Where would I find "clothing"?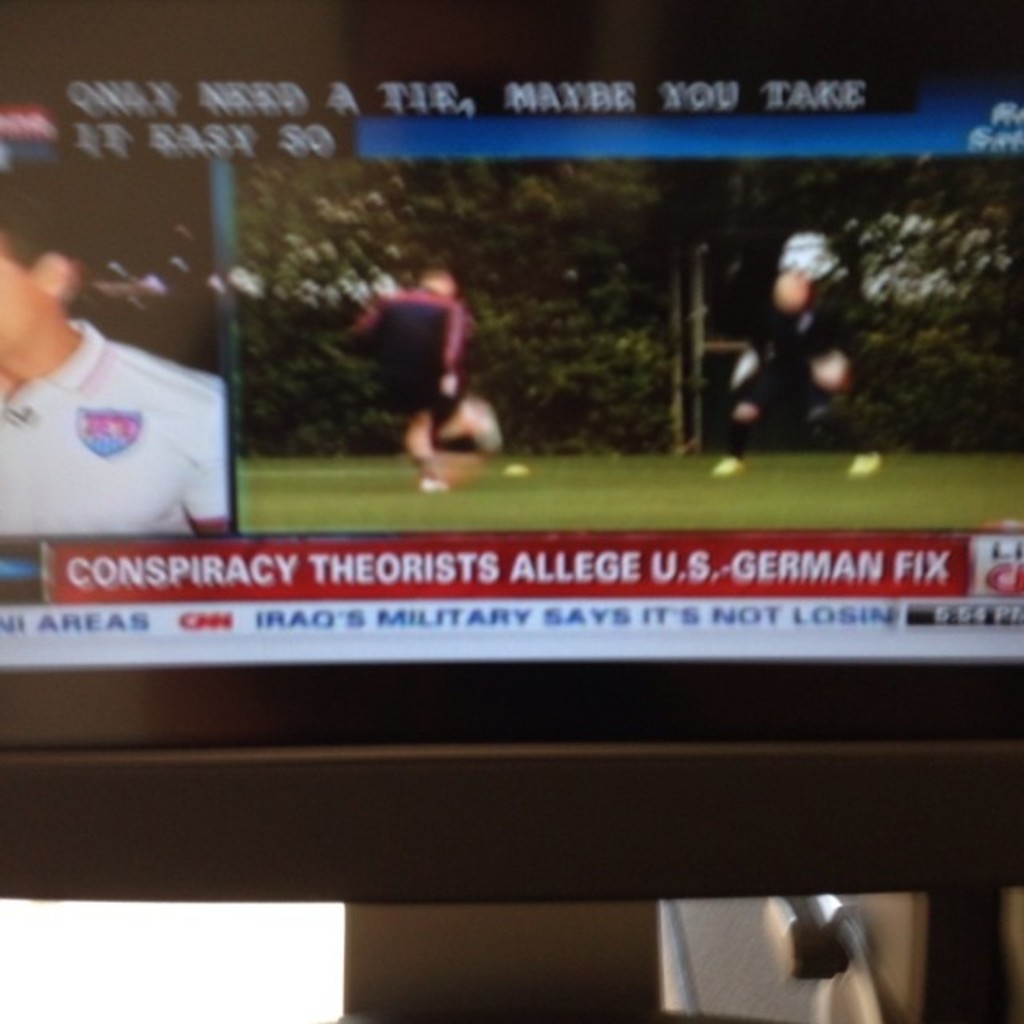
At (0,291,240,533).
